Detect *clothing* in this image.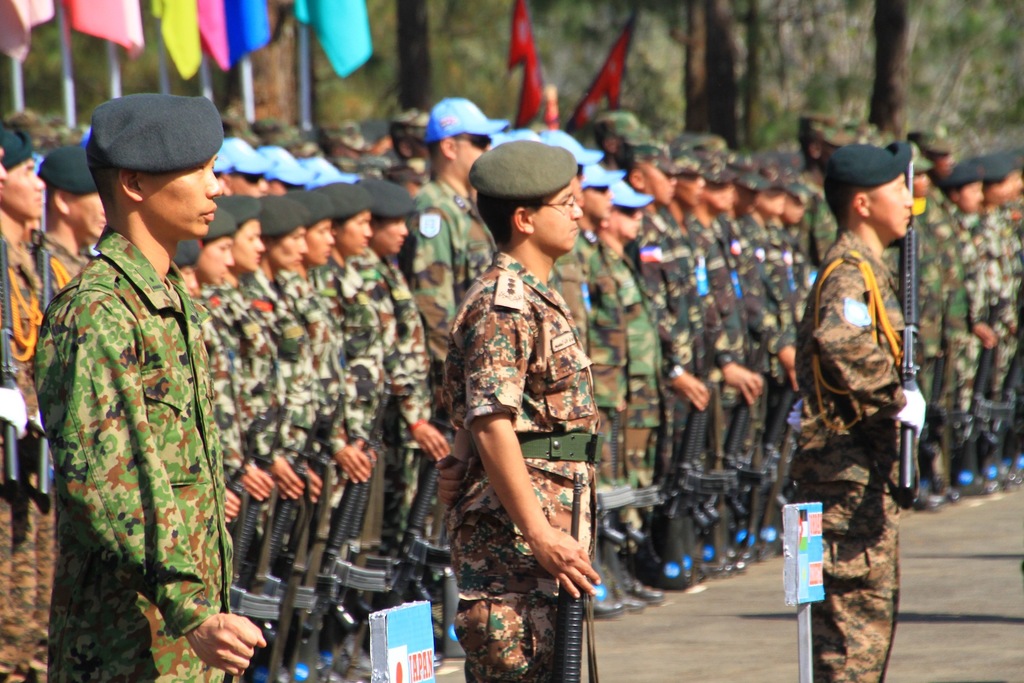
Detection: l=779, t=224, r=926, b=682.
